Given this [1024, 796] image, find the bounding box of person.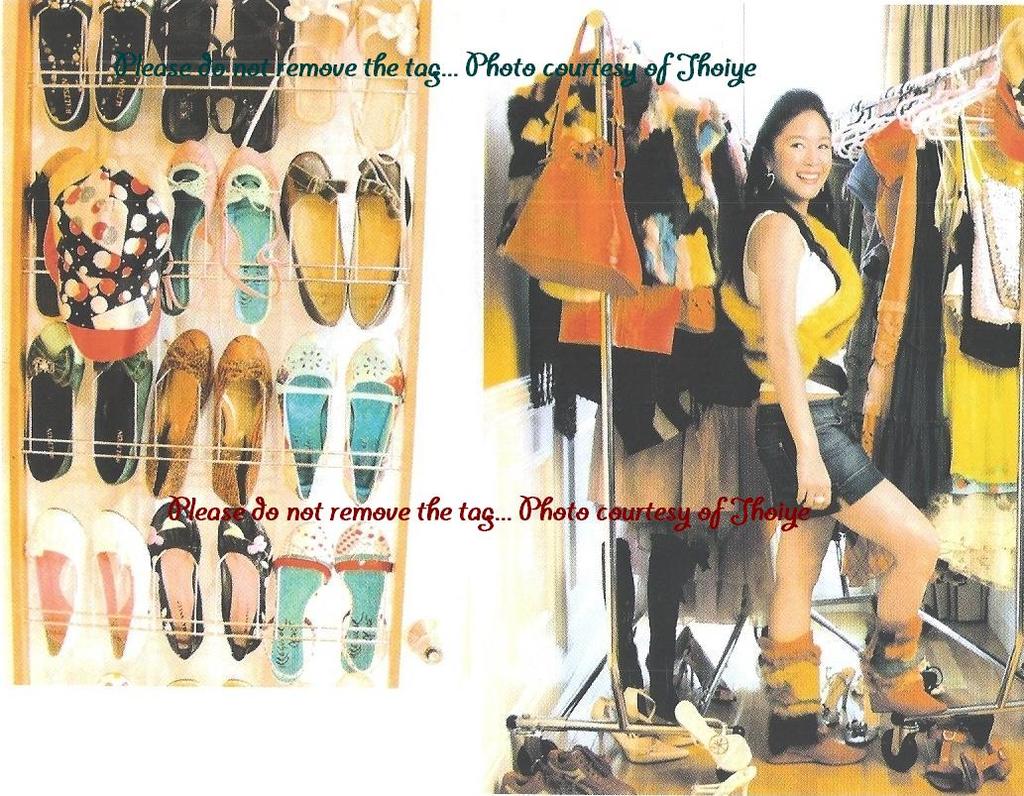
x1=720 y1=100 x2=941 y2=748.
